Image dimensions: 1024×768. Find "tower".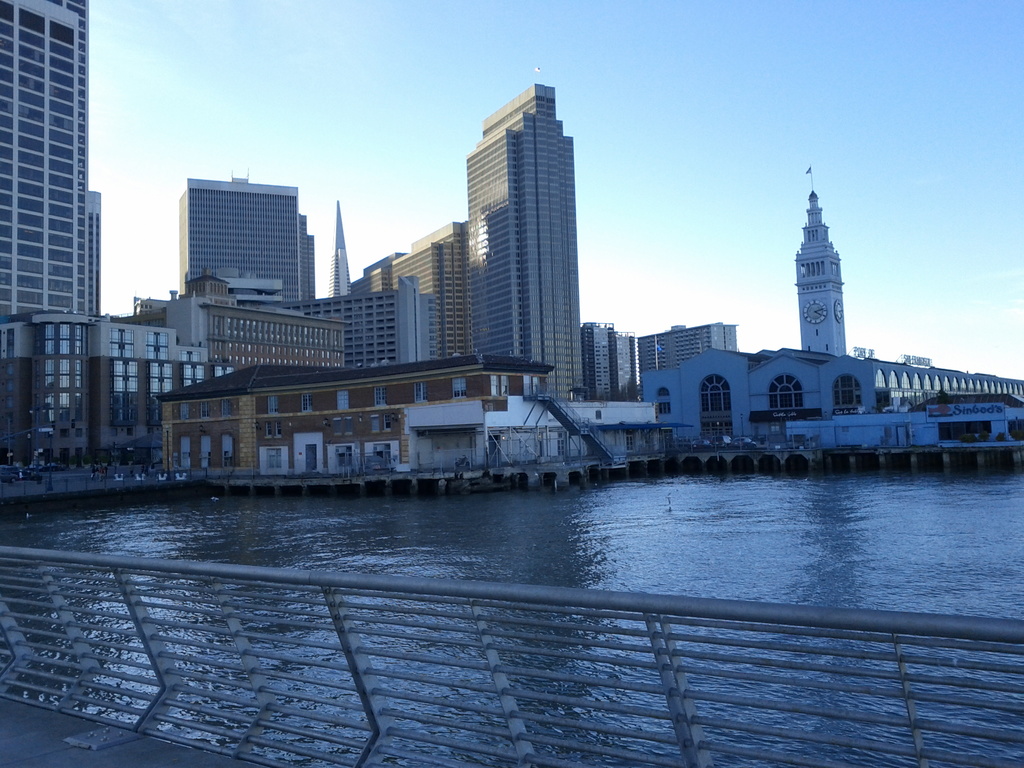
612/331/641/405.
